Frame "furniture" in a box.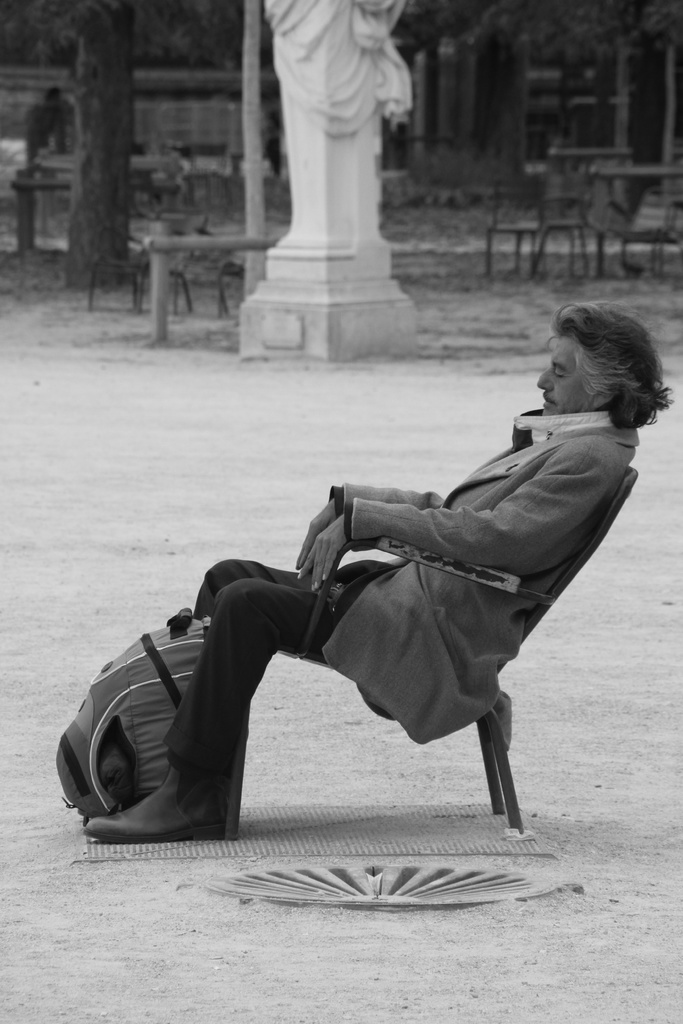
region(525, 175, 589, 276).
